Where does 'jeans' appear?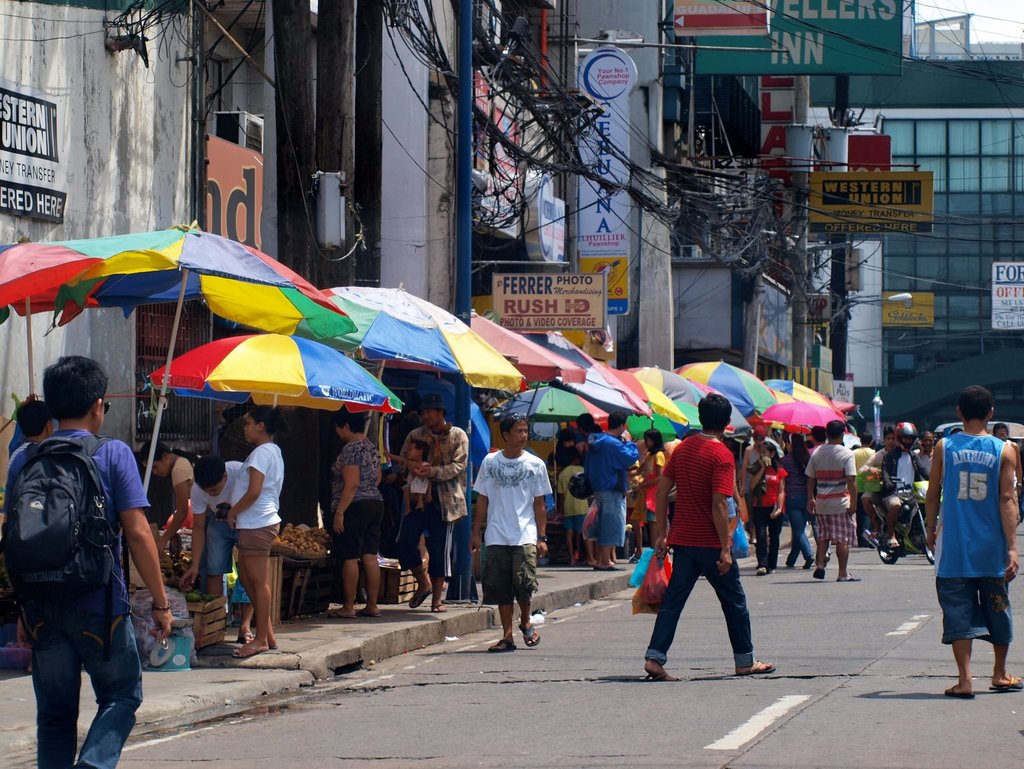
Appears at Rect(20, 605, 141, 765).
